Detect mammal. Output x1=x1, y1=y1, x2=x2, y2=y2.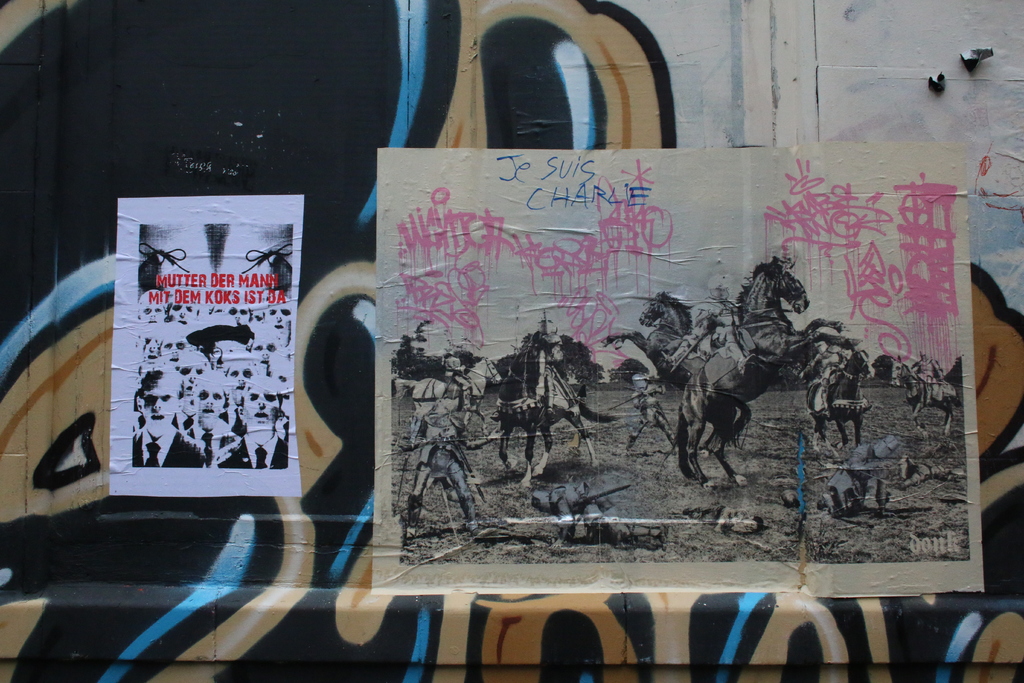
x1=824, y1=434, x2=893, y2=514.
